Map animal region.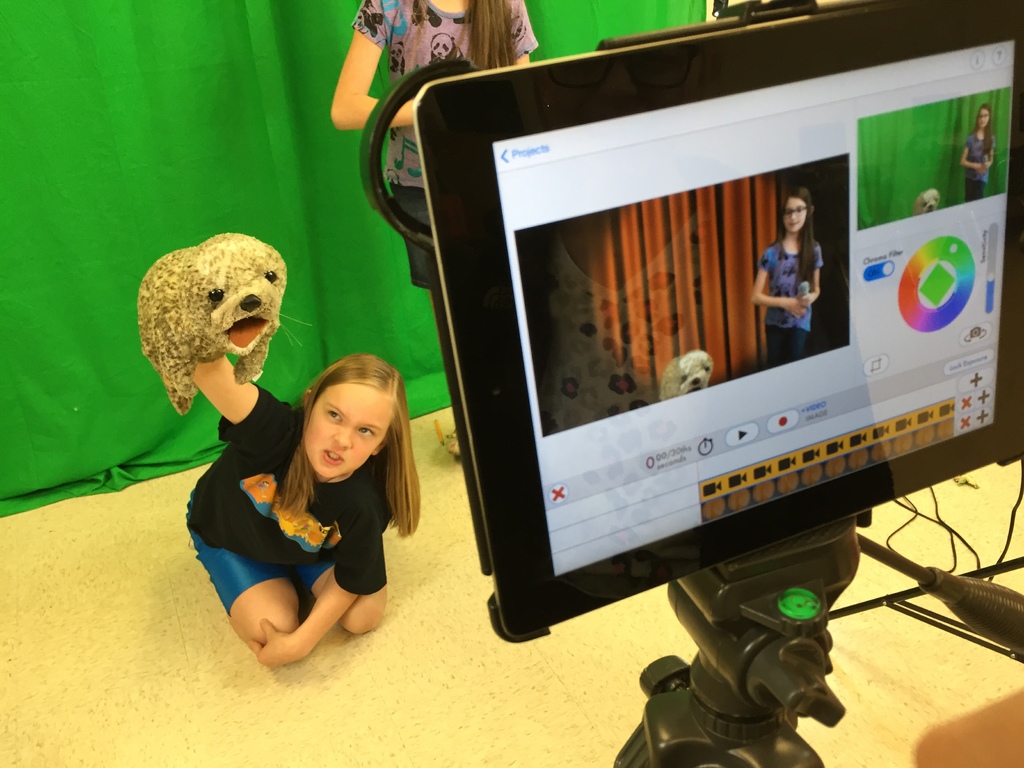
Mapped to bbox(657, 351, 712, 399).
